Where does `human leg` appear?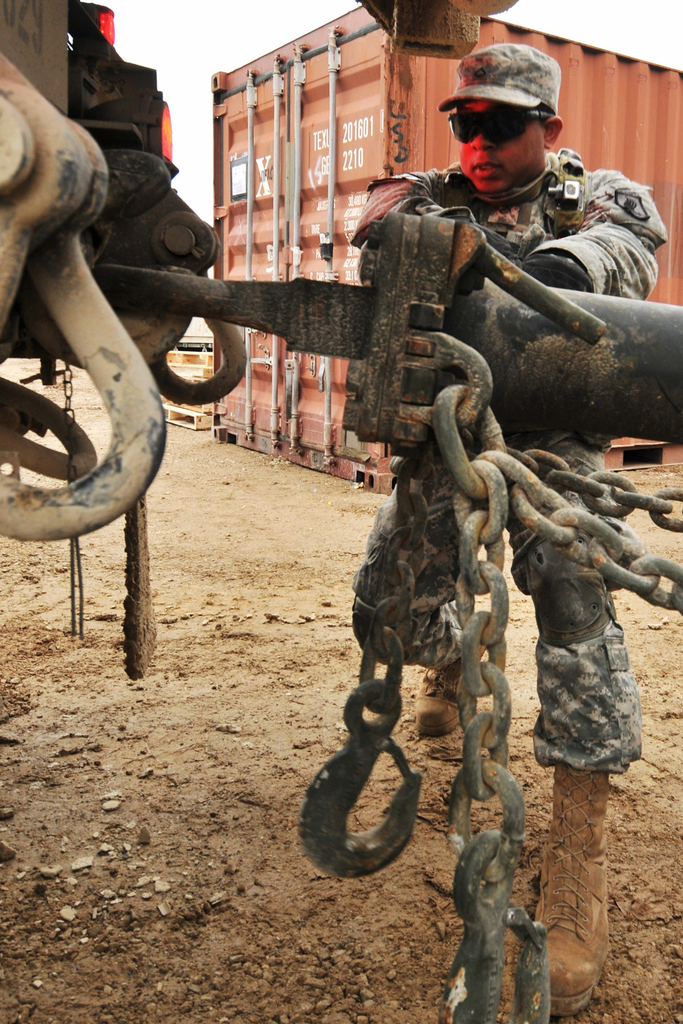
Appears at [left=351, top=433, right=495, bottom=758].
